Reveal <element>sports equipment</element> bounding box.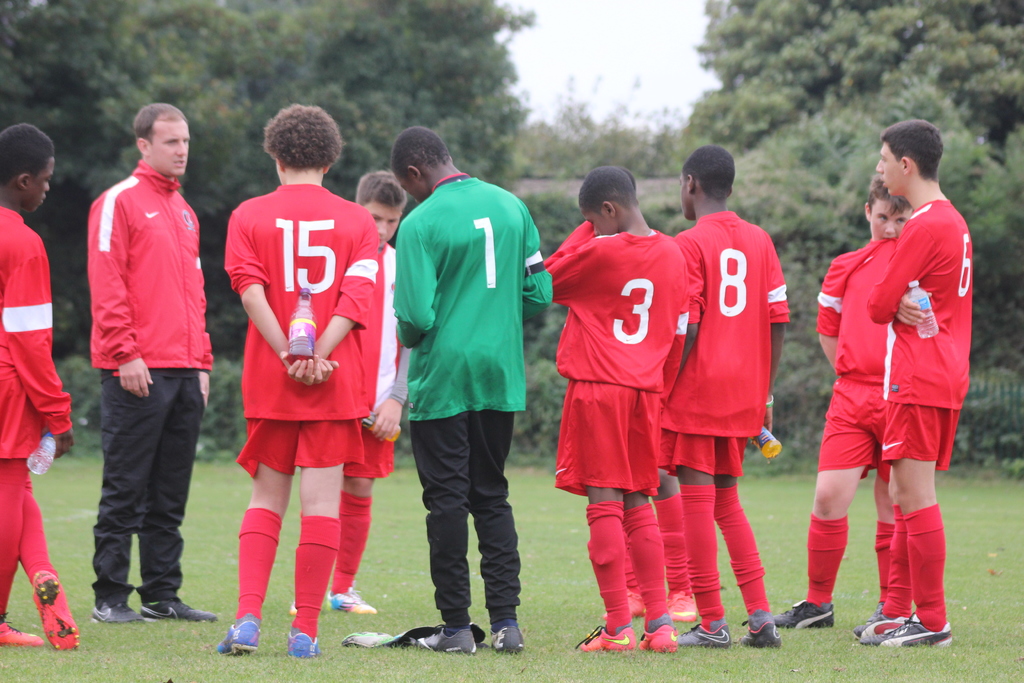
Revealed: [33,570,77,653].
